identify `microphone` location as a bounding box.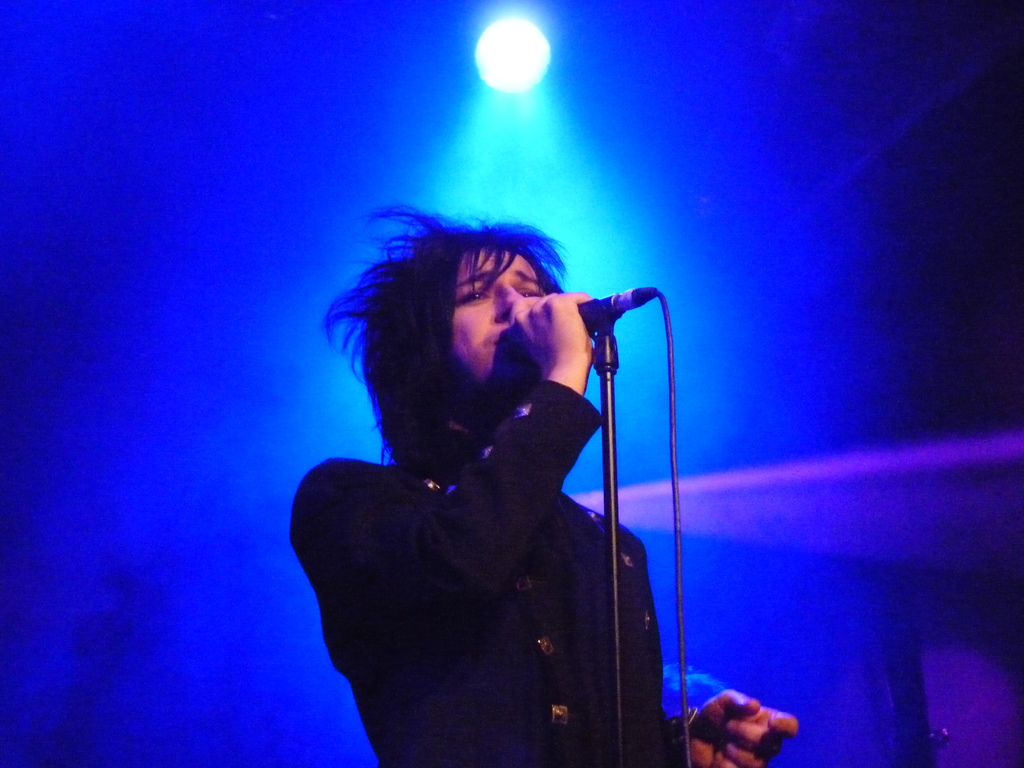
bbox=[545, 291, 665, 363].
